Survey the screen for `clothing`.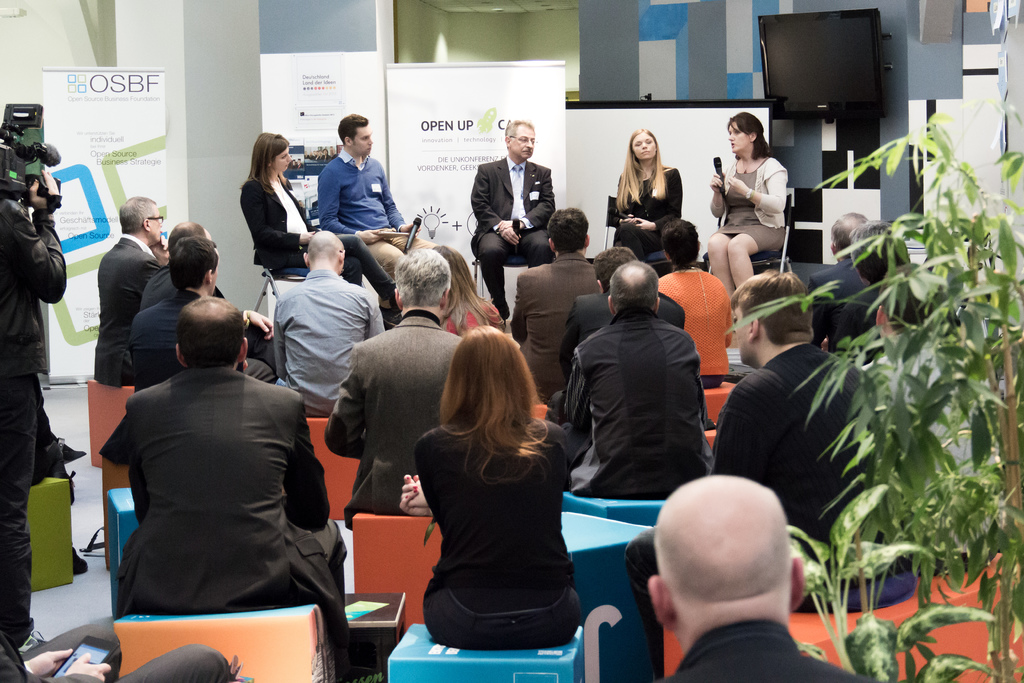
Survey found: 718 345 928 618.
